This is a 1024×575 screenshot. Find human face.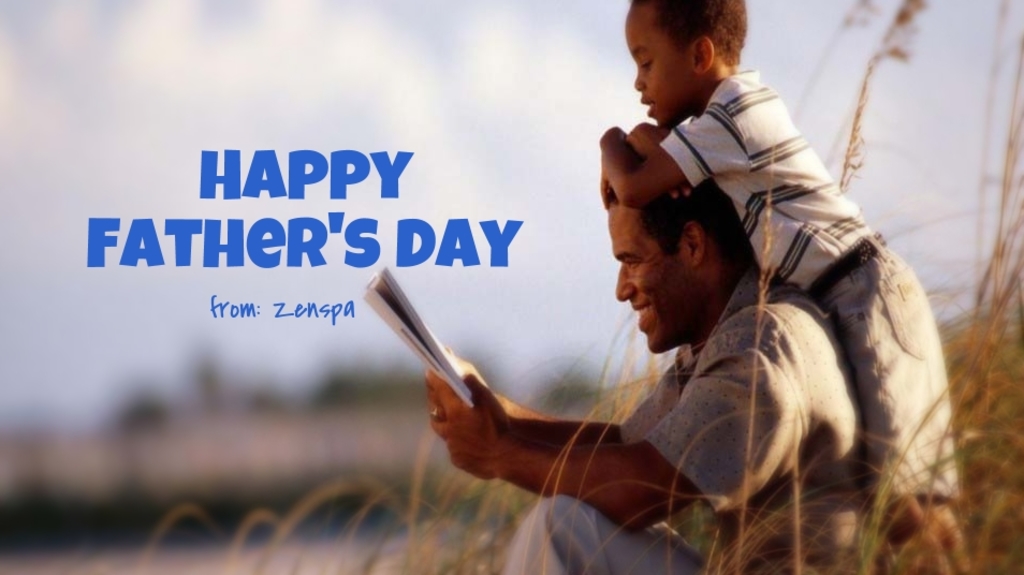
Bounding box: (left=628, top=4, right=696, bottom=129).
